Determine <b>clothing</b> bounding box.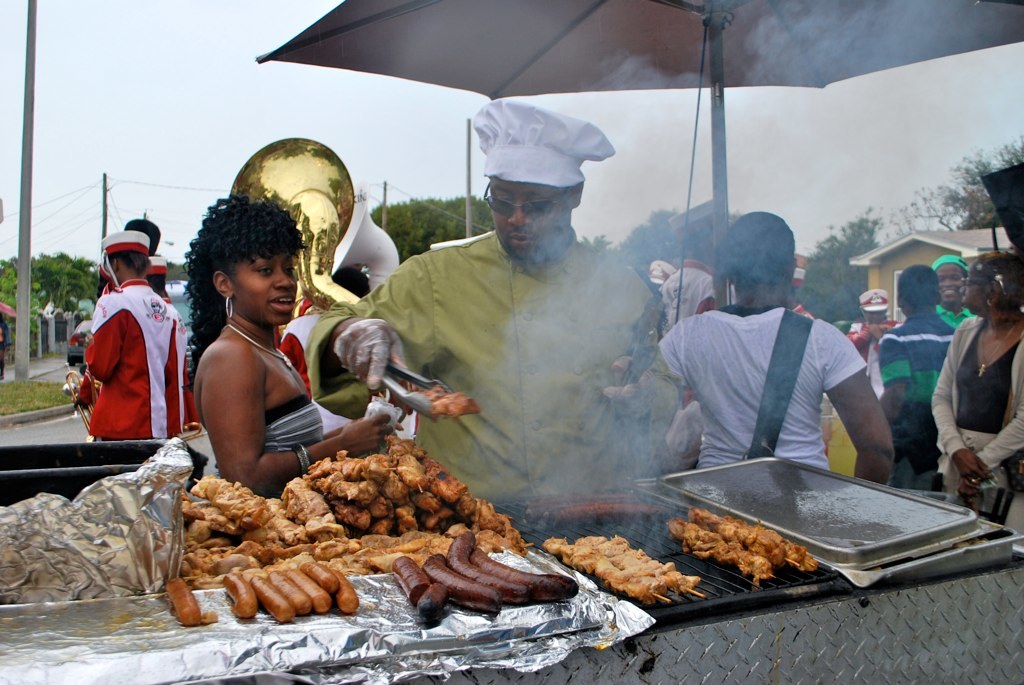
Determined: [x1=879, y1=307, x2=955, y2=489].
